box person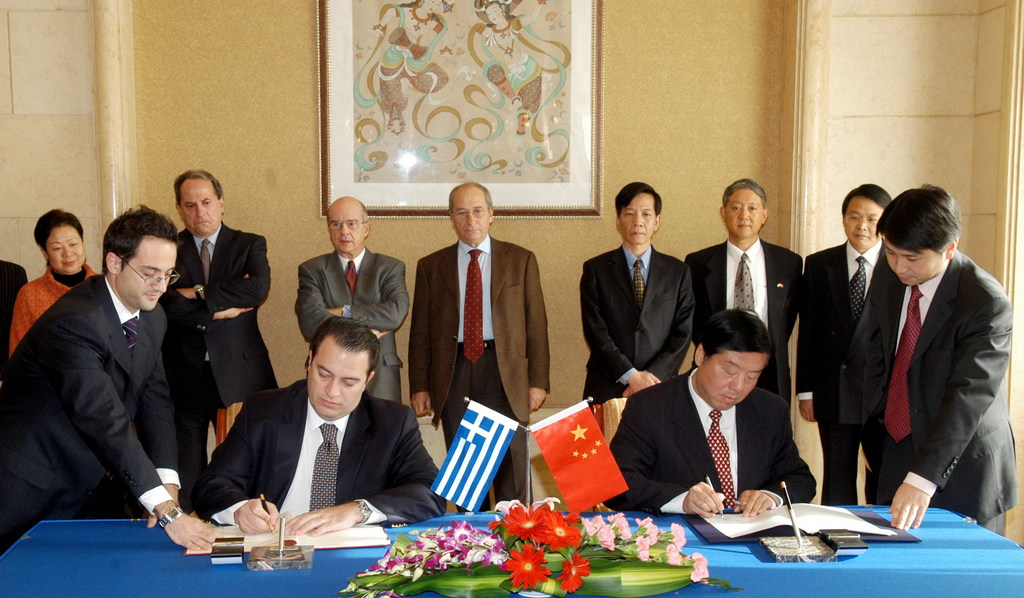
rect(467, 0, 546, 149)
